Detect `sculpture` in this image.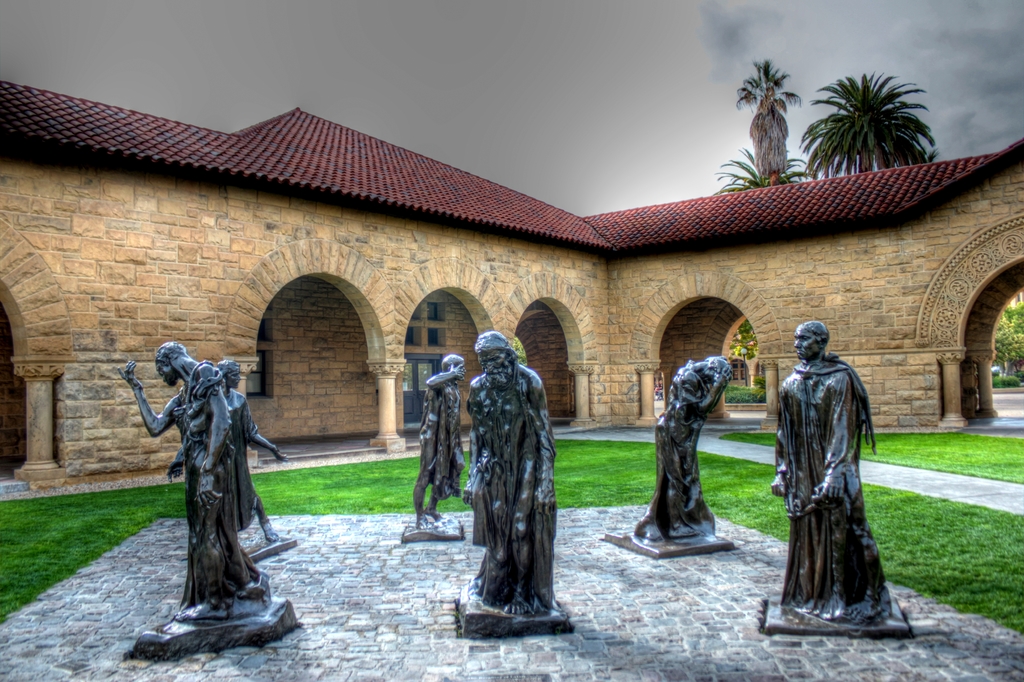
Detection: bbox=[164, 360, 289, 544].
